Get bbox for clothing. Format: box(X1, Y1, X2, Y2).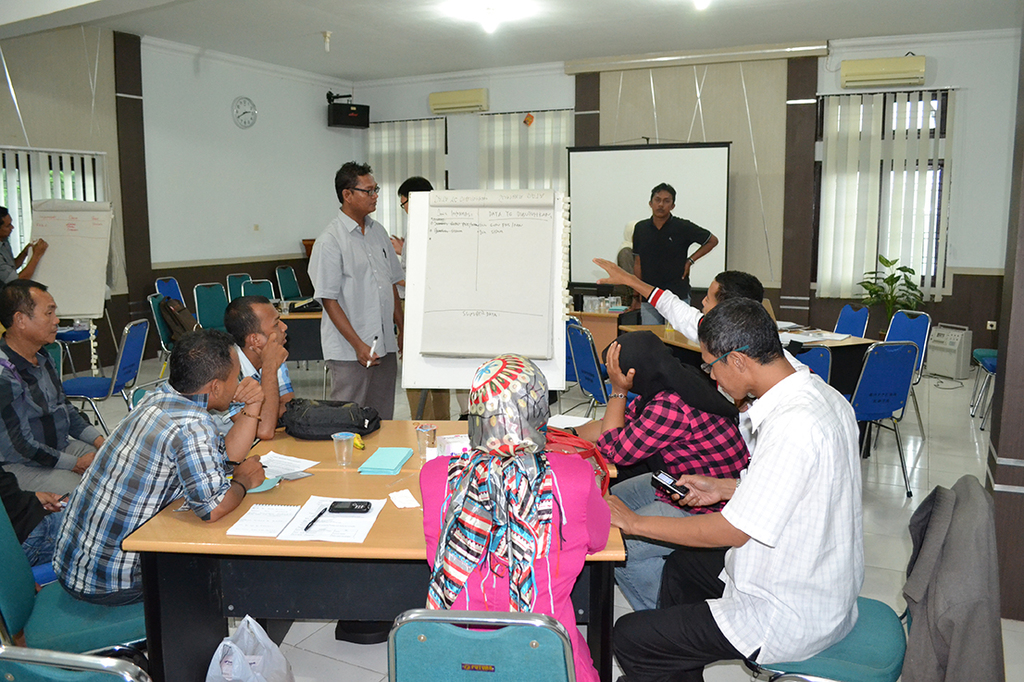
box(410, 449, 625, 681).
